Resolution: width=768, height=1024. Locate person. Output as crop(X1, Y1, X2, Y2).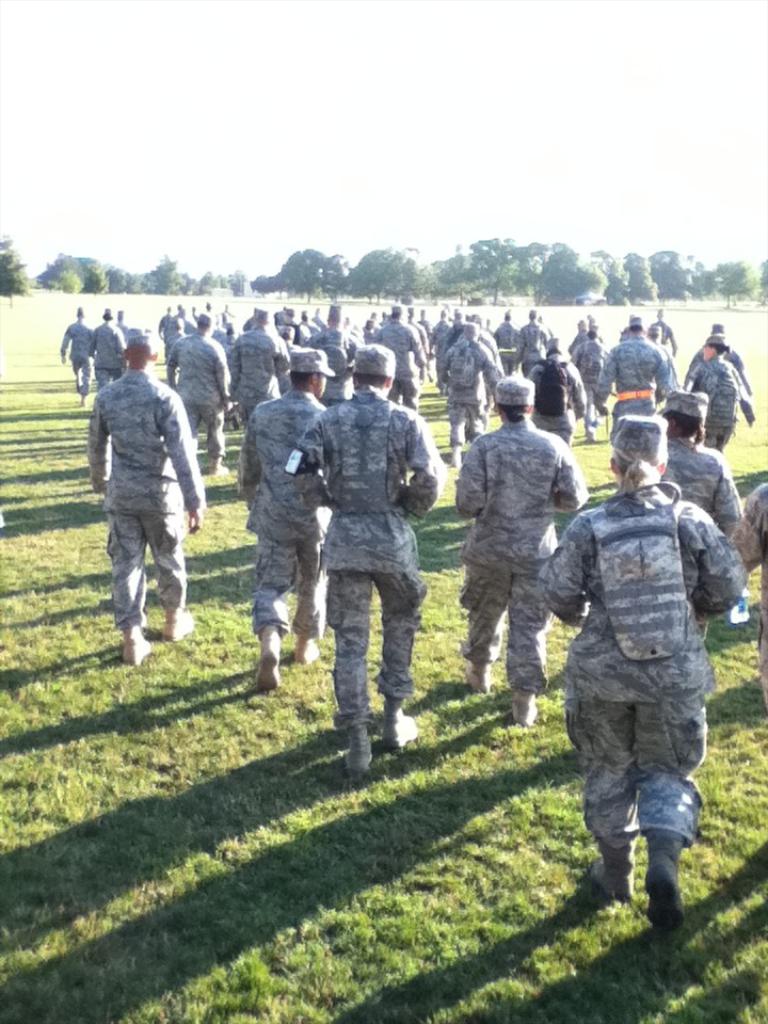
crop(221, 305, 277, 430).
